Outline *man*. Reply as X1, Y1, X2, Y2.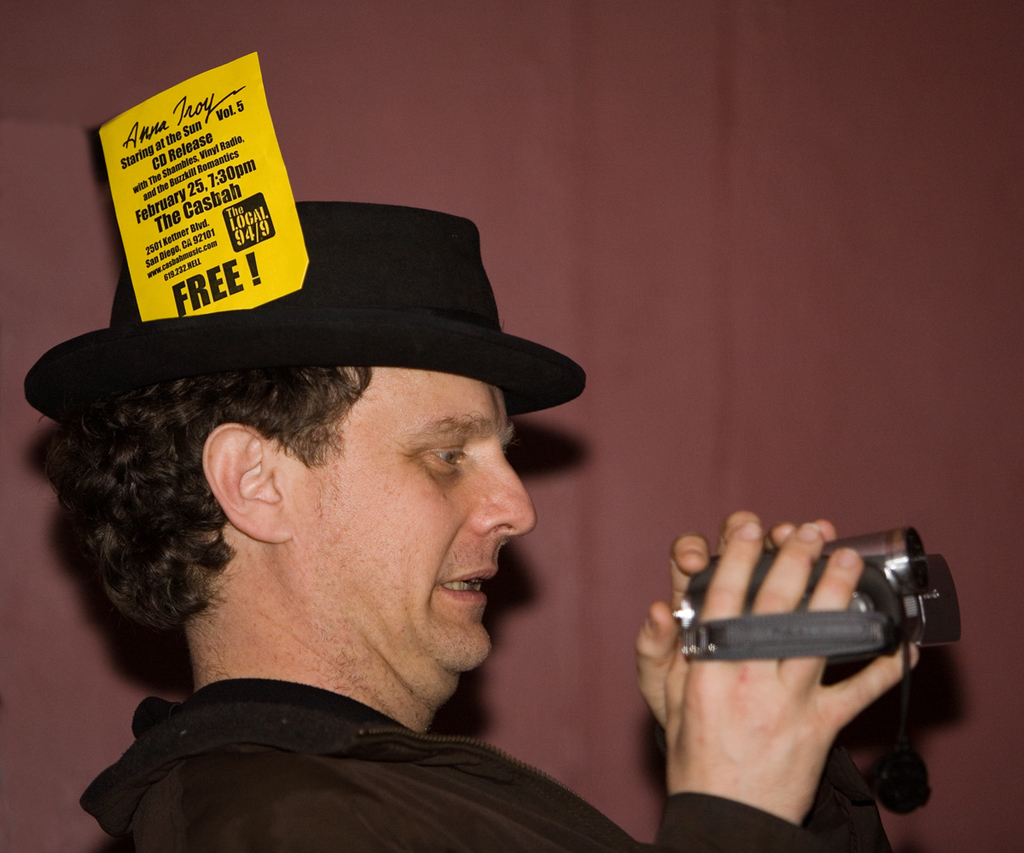
20, 199, 922, 852.
